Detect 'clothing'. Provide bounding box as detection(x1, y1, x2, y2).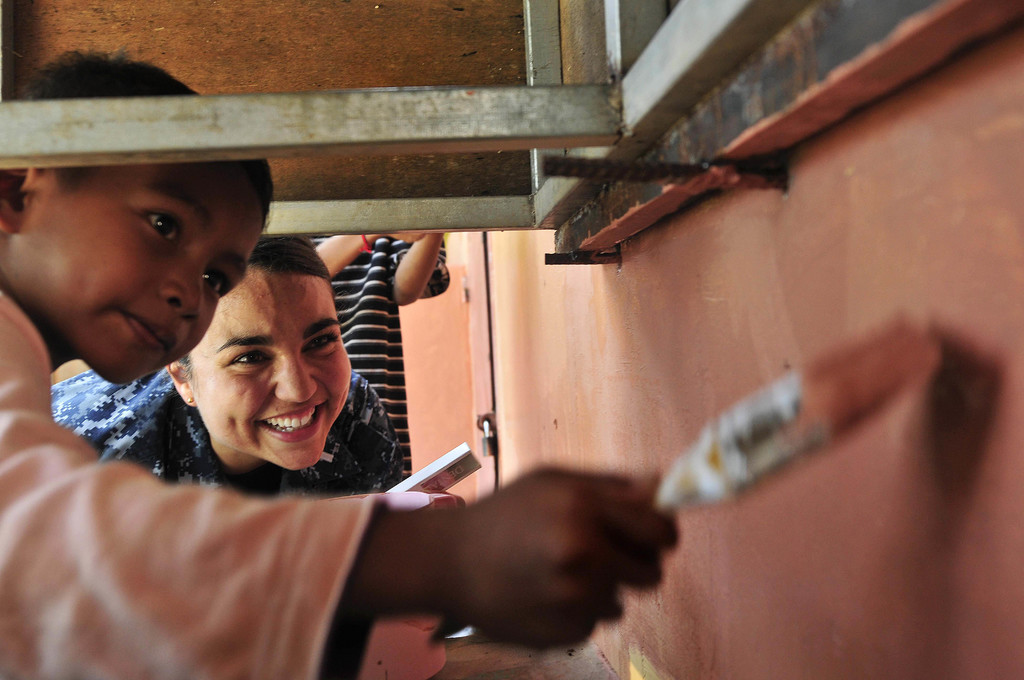
detection(303, 231, 454, 480).
